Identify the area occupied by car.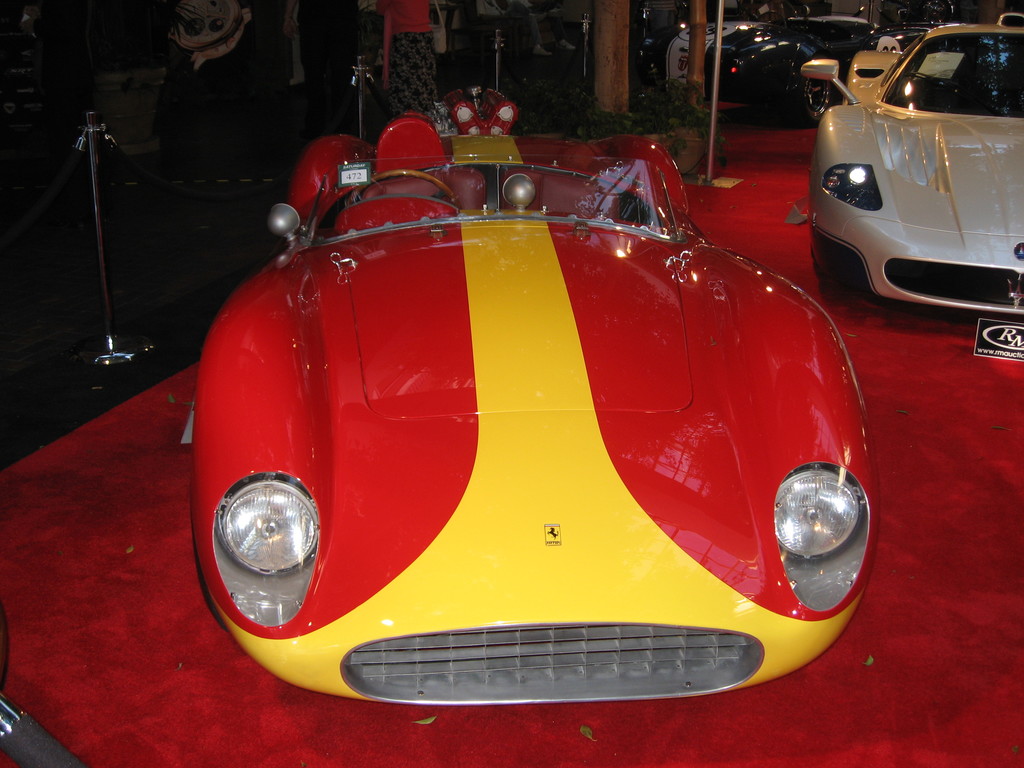
Area: [173,113,881,705].
